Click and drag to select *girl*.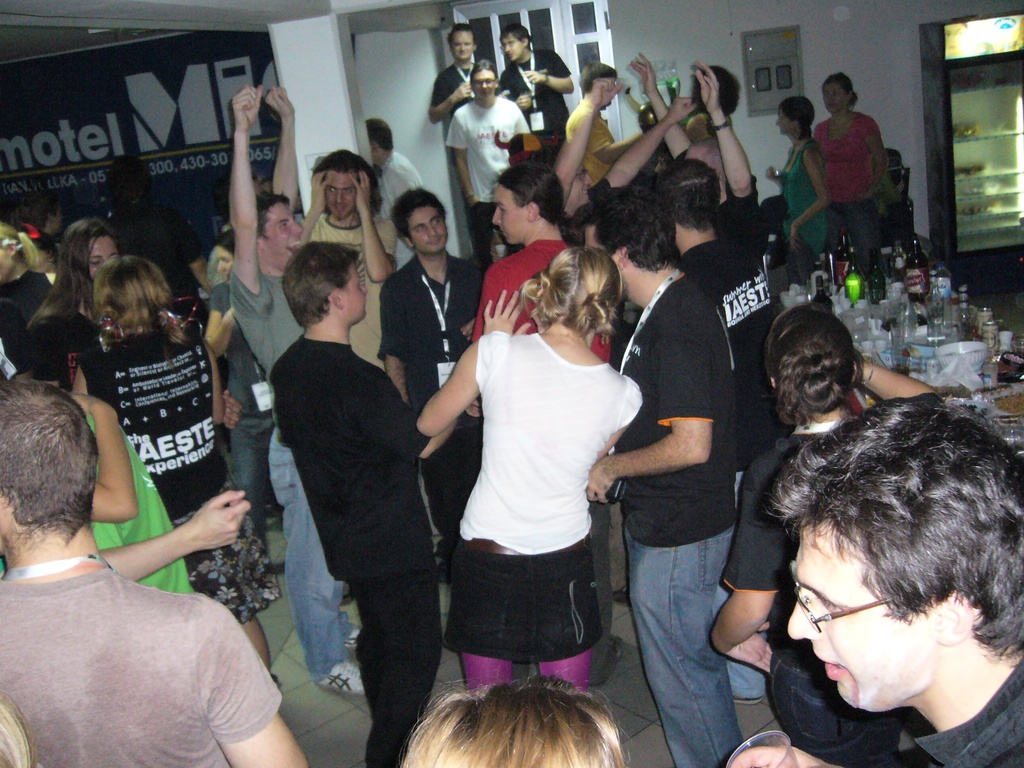
Selection: {"x1": 413, "y1": 246, "x2": 644, "y2": 696}.
